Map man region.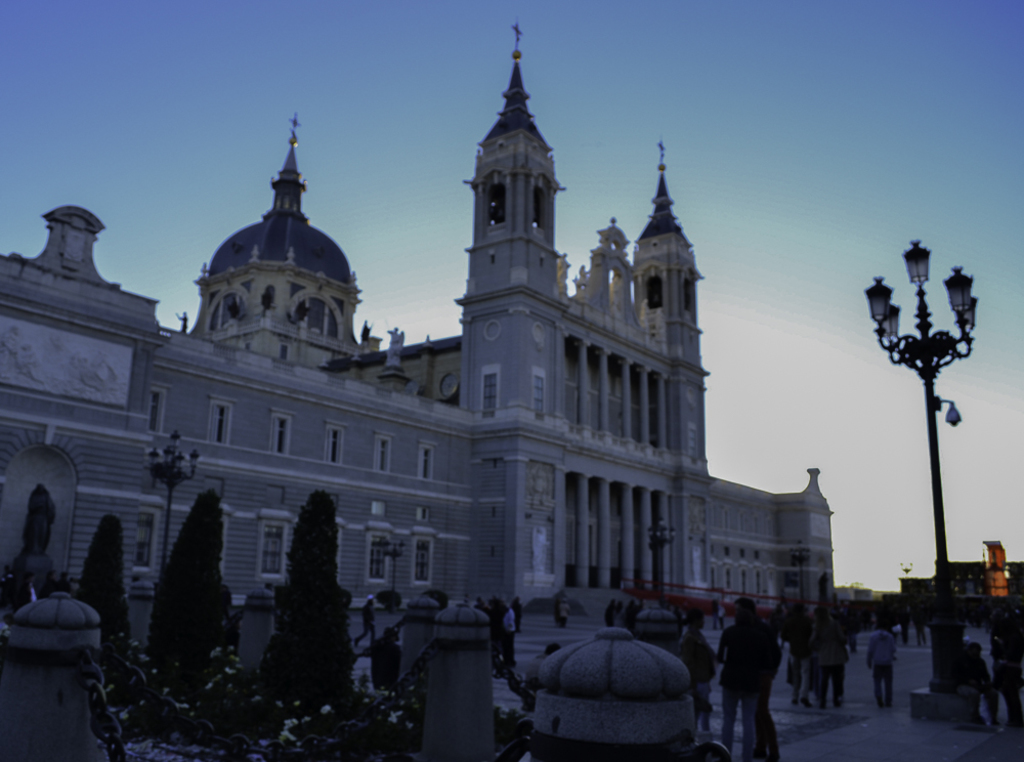
Mapped to BBox(497, 602, 513, 669).
